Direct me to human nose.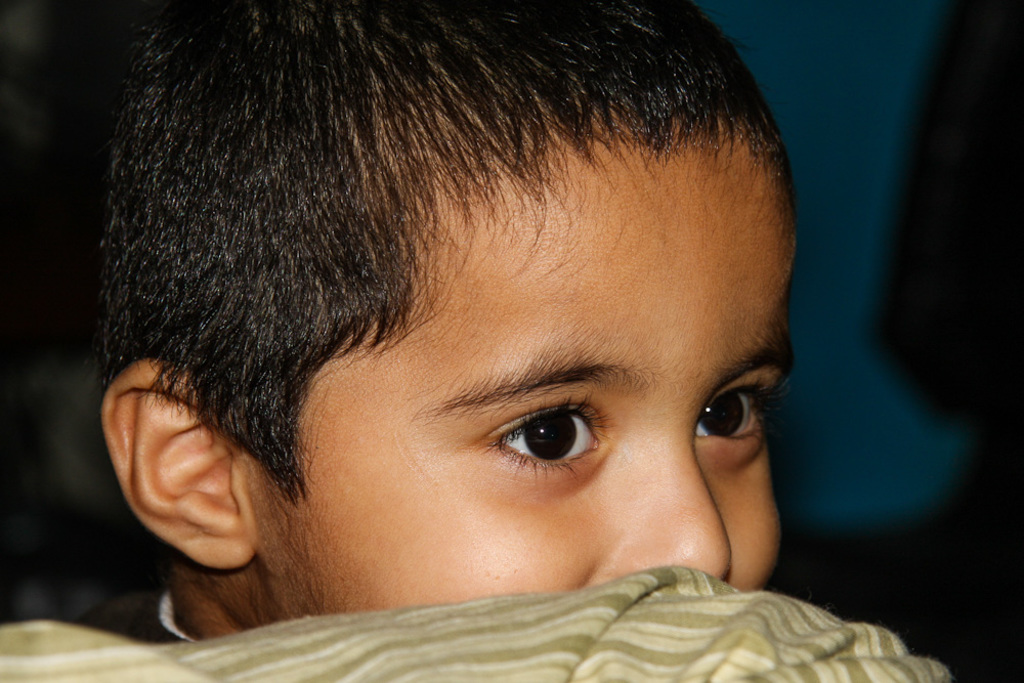
Direction: (x1=604, y1=411, x2=737, y2=589).
